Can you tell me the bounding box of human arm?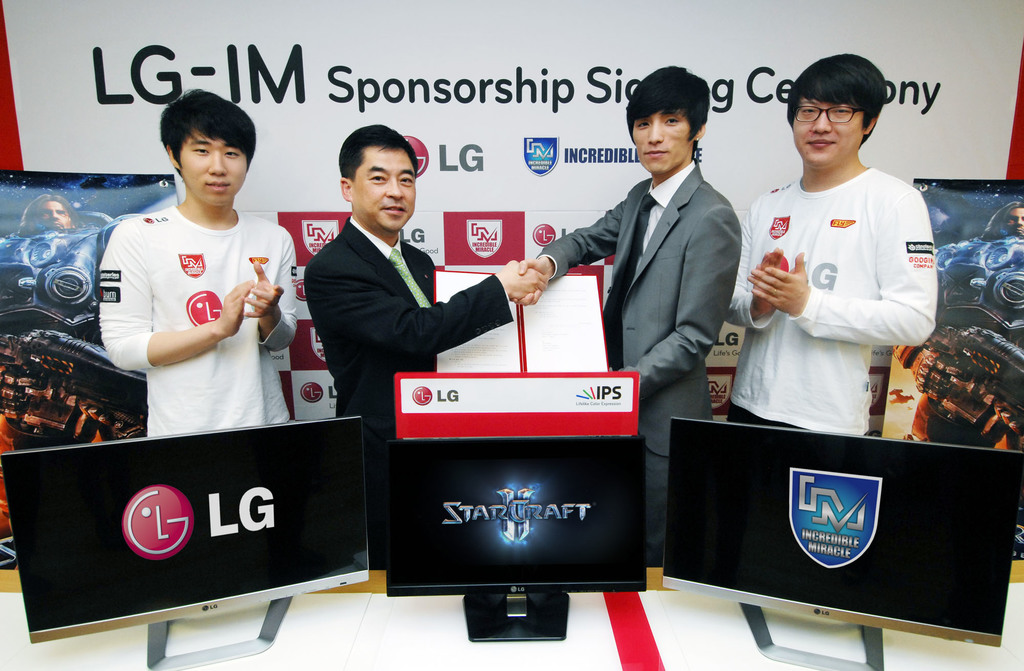
detection(513, 193, 626, 306).
